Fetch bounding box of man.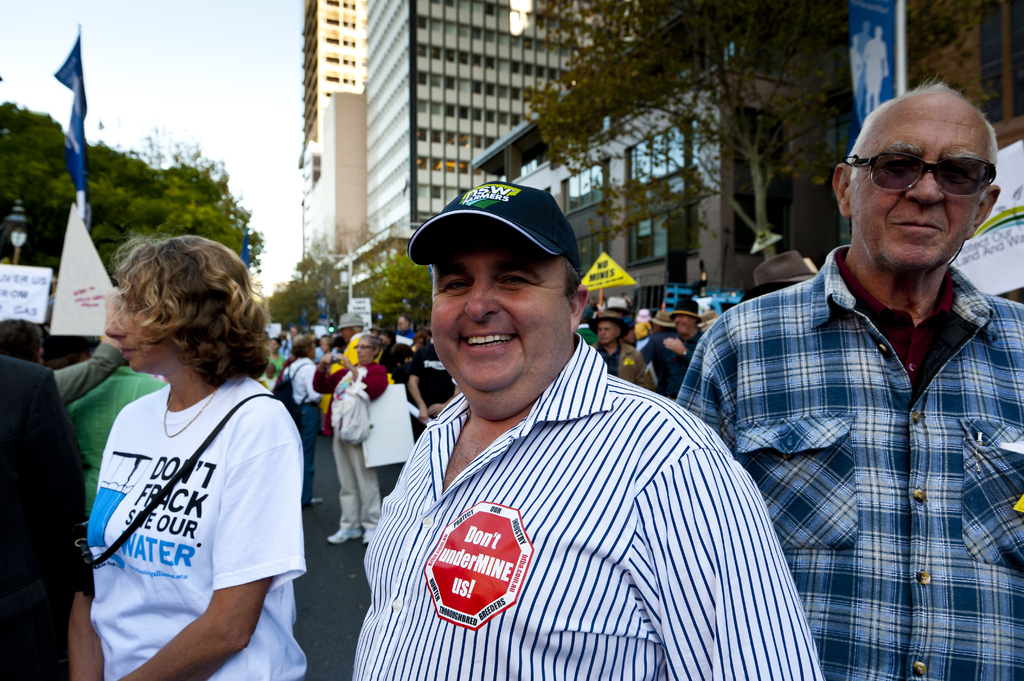
Bbox: [x1=674, y1=70, x2=1023, y2=680].
